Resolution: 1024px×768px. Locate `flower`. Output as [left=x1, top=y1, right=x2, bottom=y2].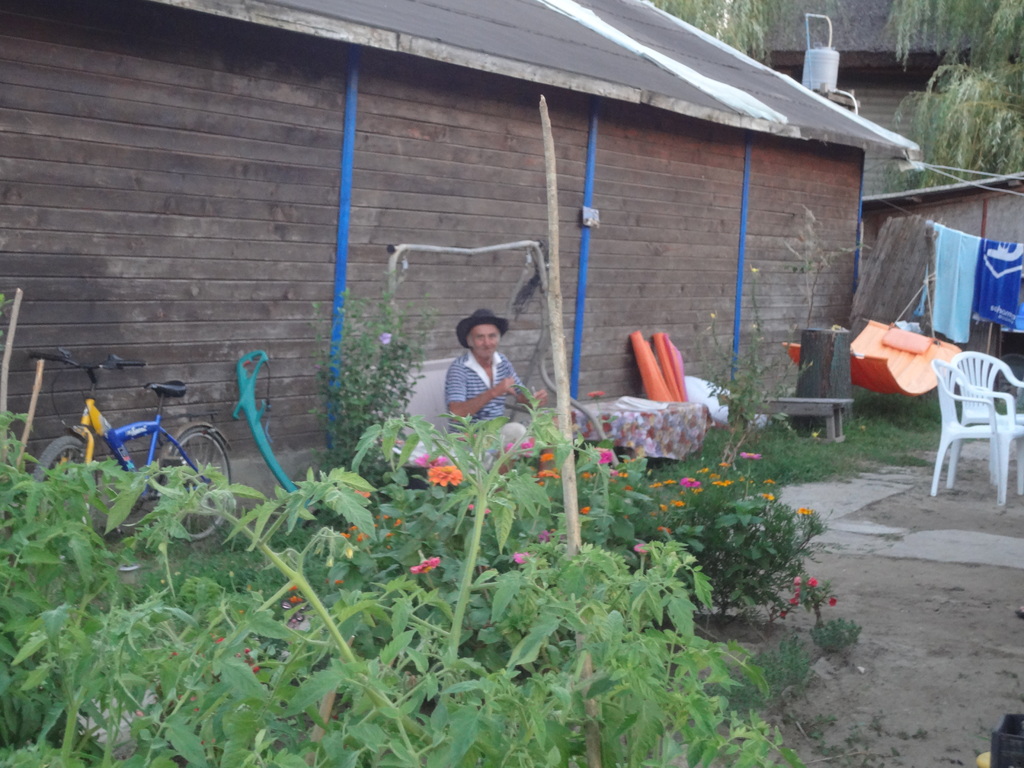
[left=417, top=552, right=438, bottom=576].
